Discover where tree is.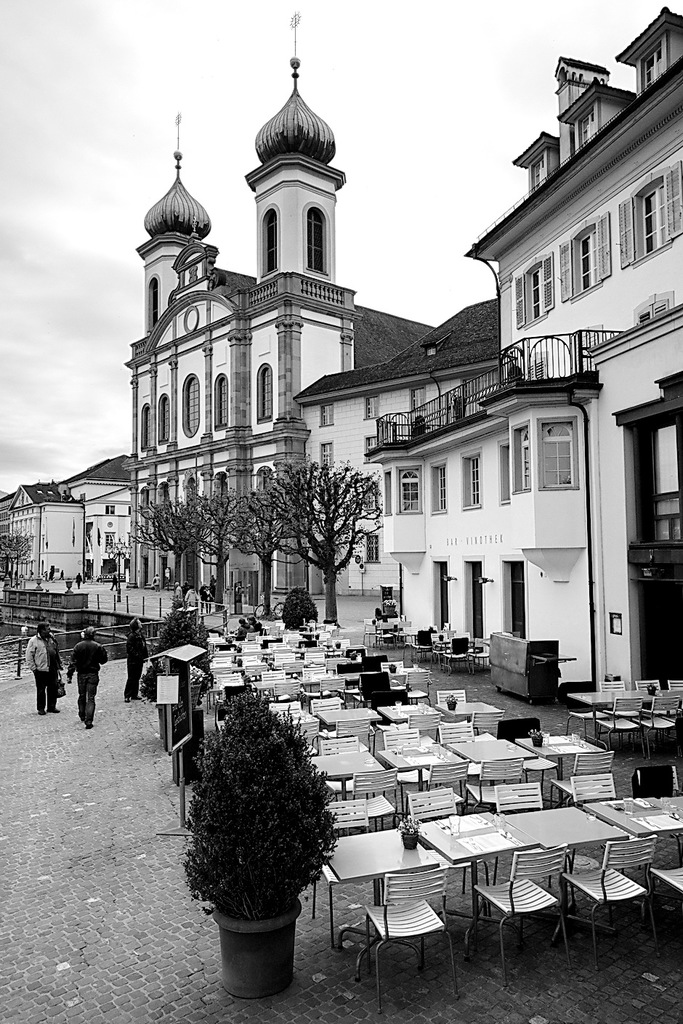
Discovered at [x1=0, y1=529, x2=33, y2=588].
